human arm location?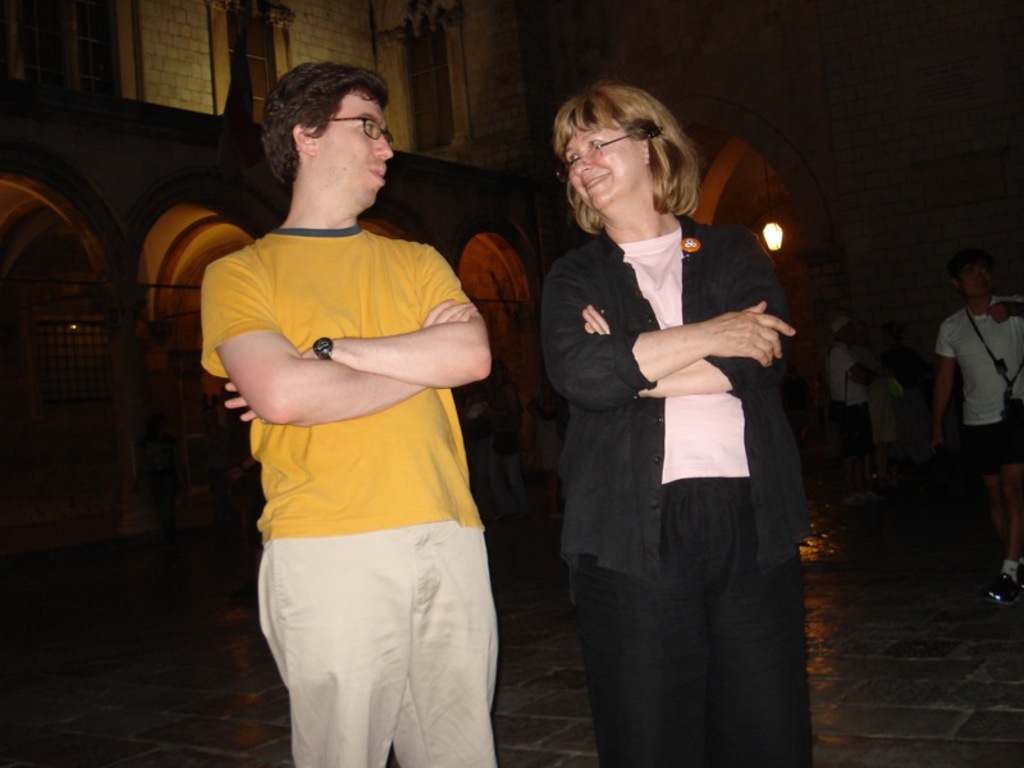
l=536, t=261, r=803, b=416
